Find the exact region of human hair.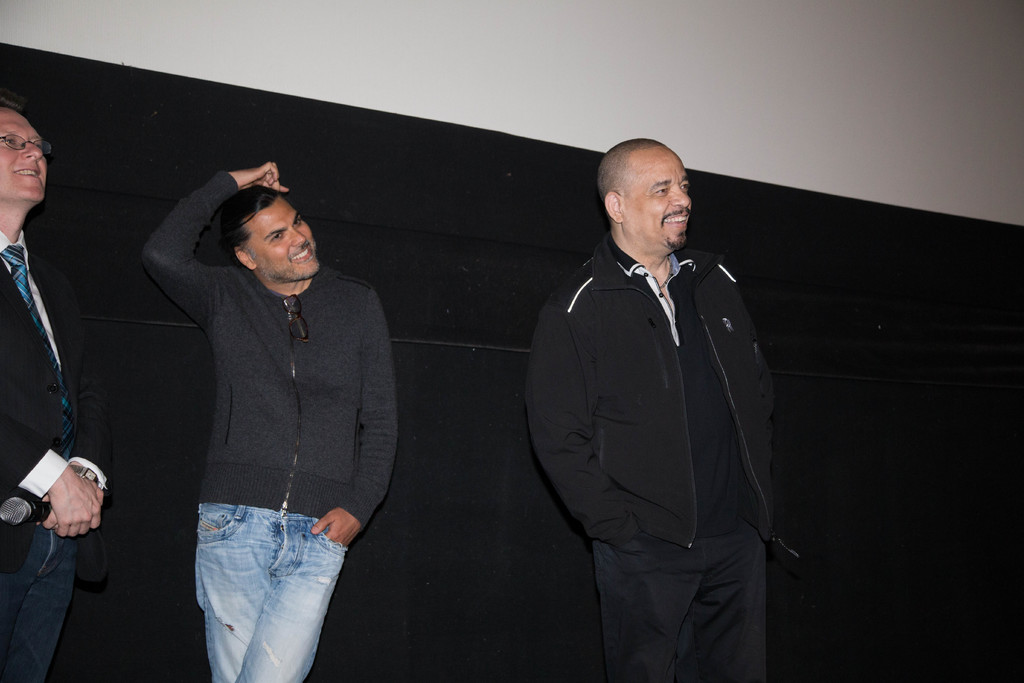
Exact region: [left=0, top=97, right=22, bottom=110].
